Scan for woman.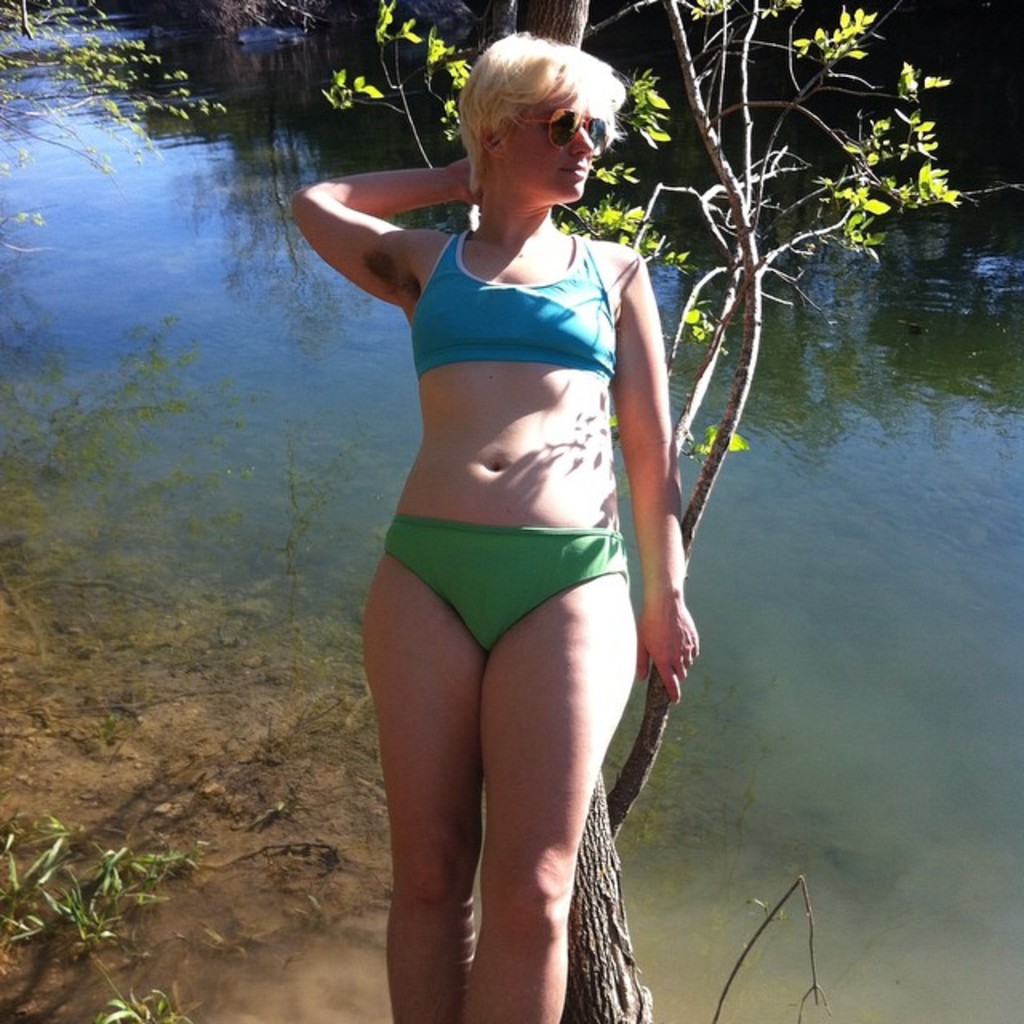
Scan result: <bbox>301, 26, 726, 981</bbox>.
